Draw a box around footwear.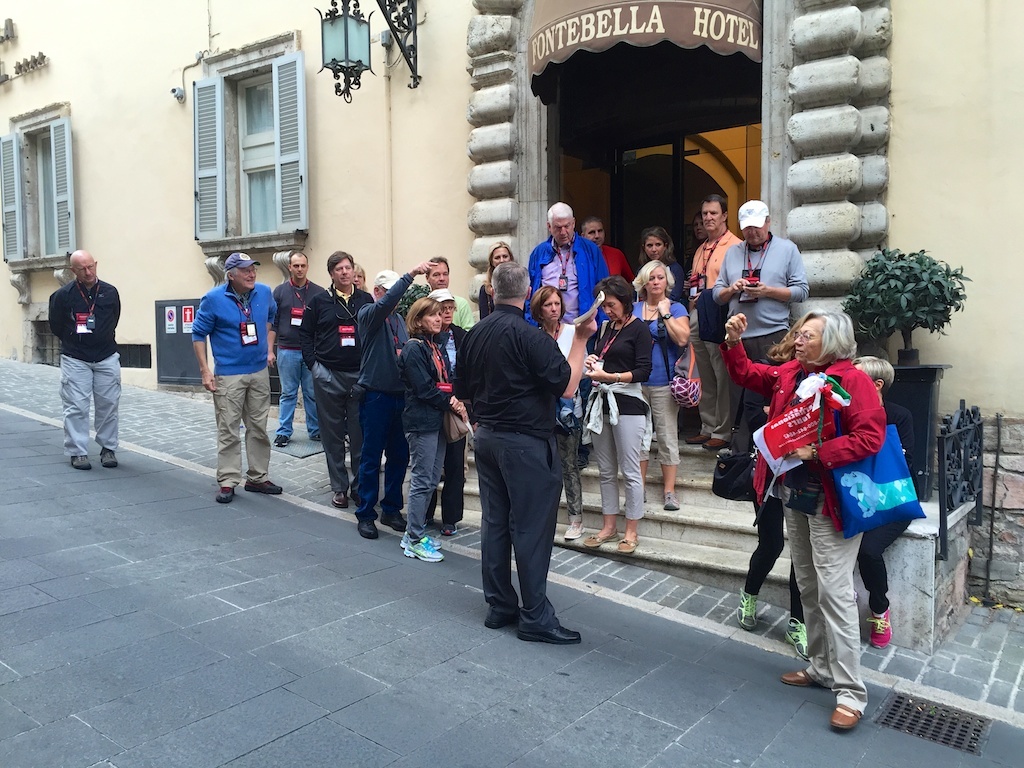
(272, 429, 288, 447).
